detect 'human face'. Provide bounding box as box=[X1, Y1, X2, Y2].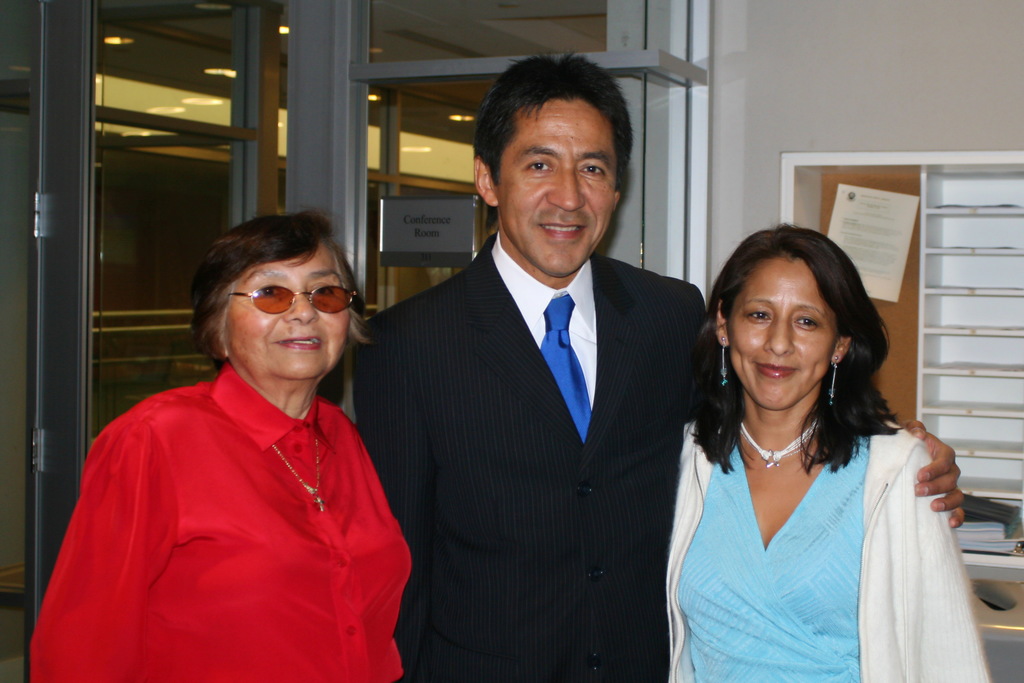
box=[498, 96, 614, 278].
